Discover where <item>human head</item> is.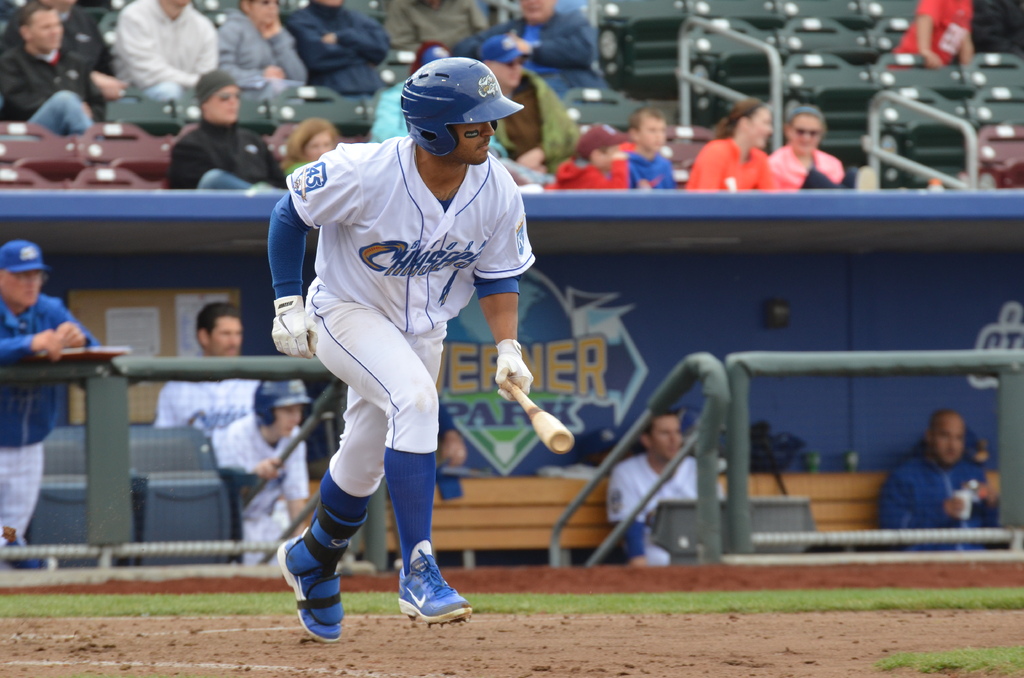
Discovered at (x1=15, y1=0, x2=60, y2=58).
